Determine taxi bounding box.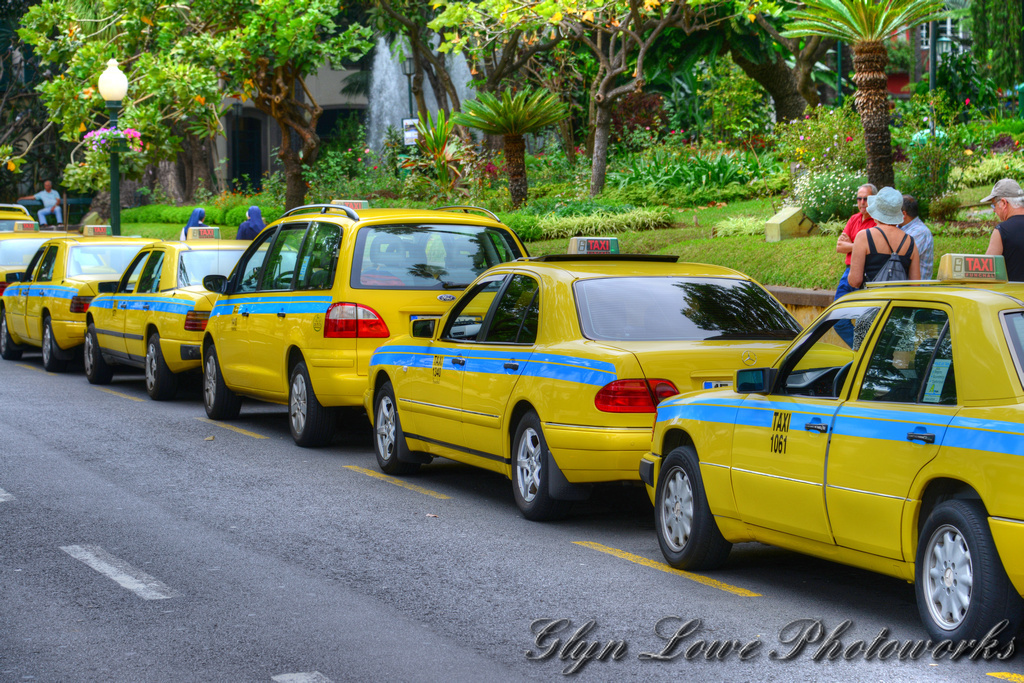
Determined: 358/237/809/519.
